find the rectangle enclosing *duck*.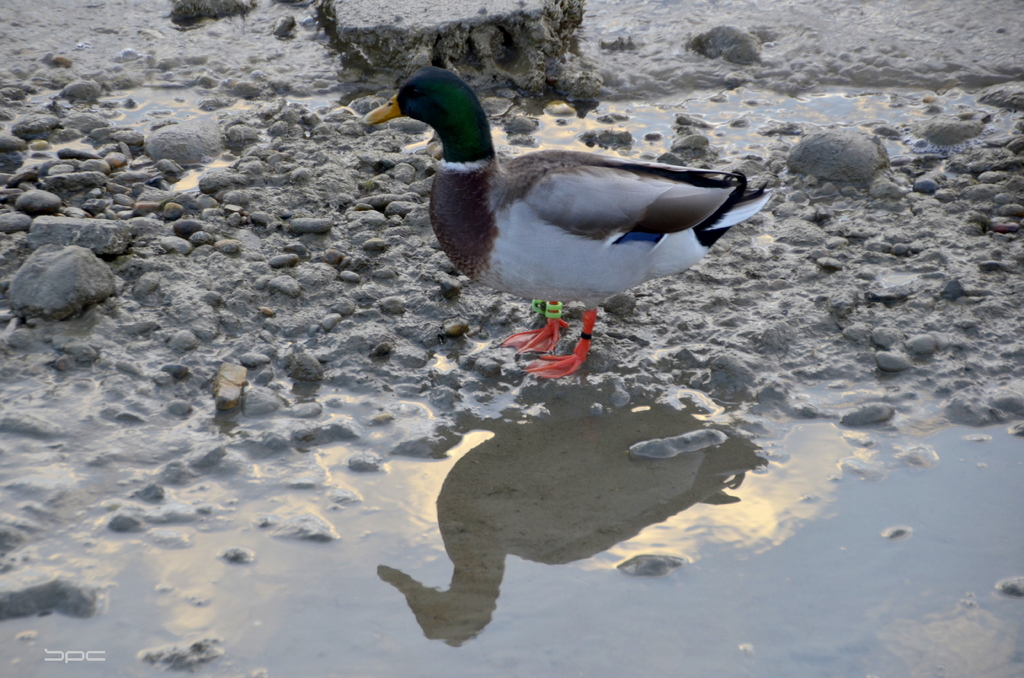
box(360, 66, 776, 380).
